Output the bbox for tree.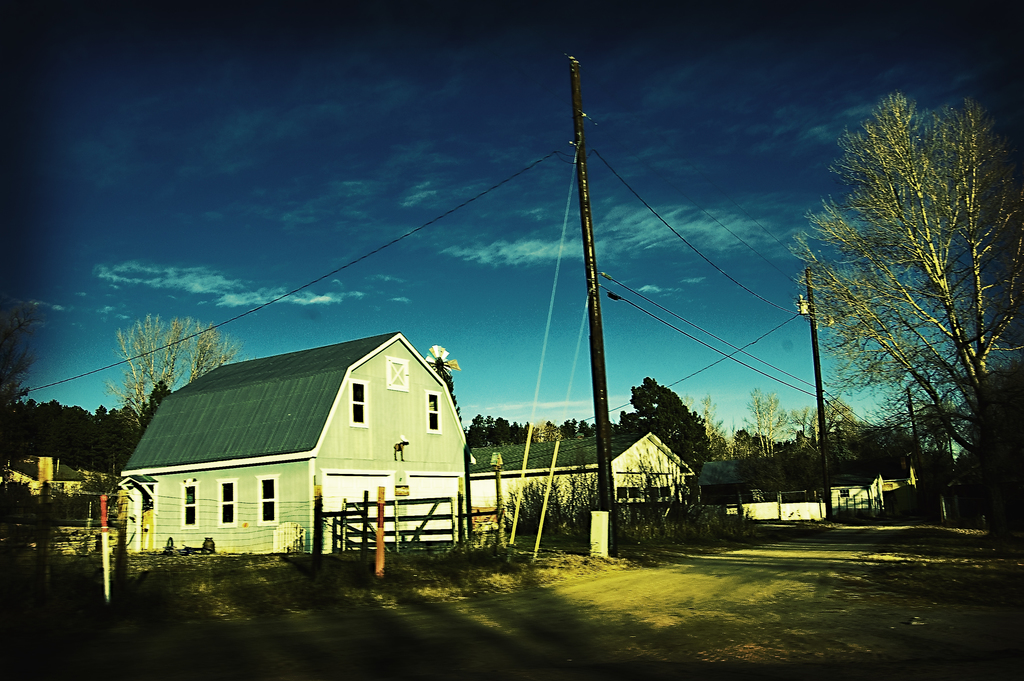
825 40 1001 523.
